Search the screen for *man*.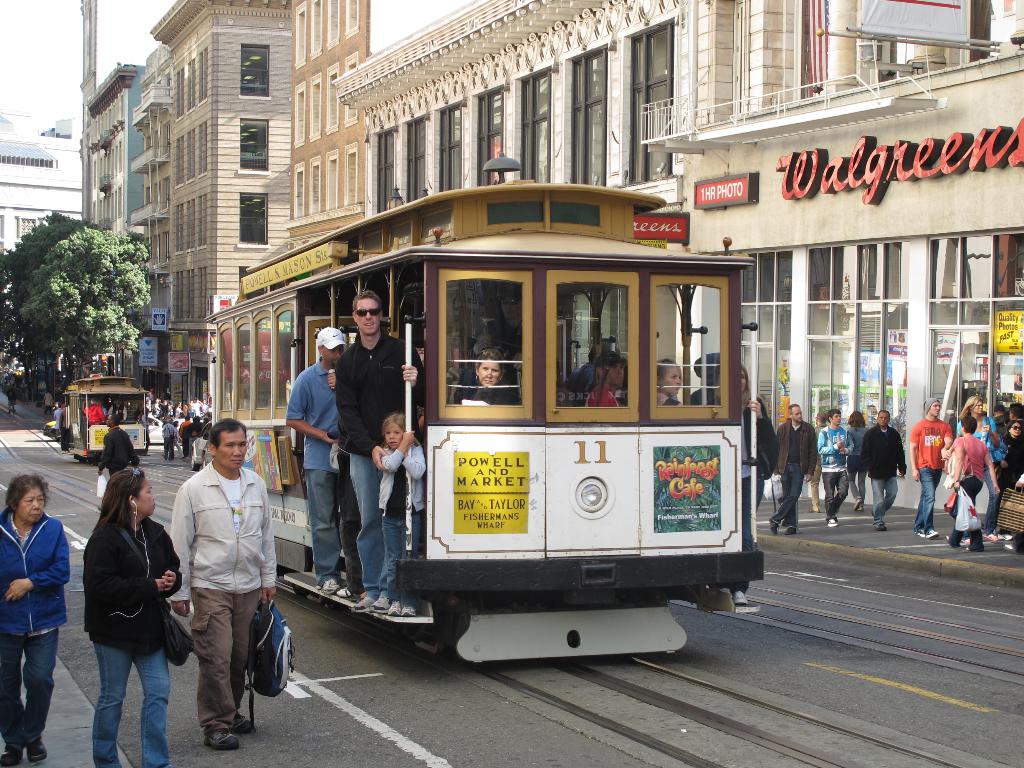
Found at (x1=812, y1=410, x2=829, y2=512).
